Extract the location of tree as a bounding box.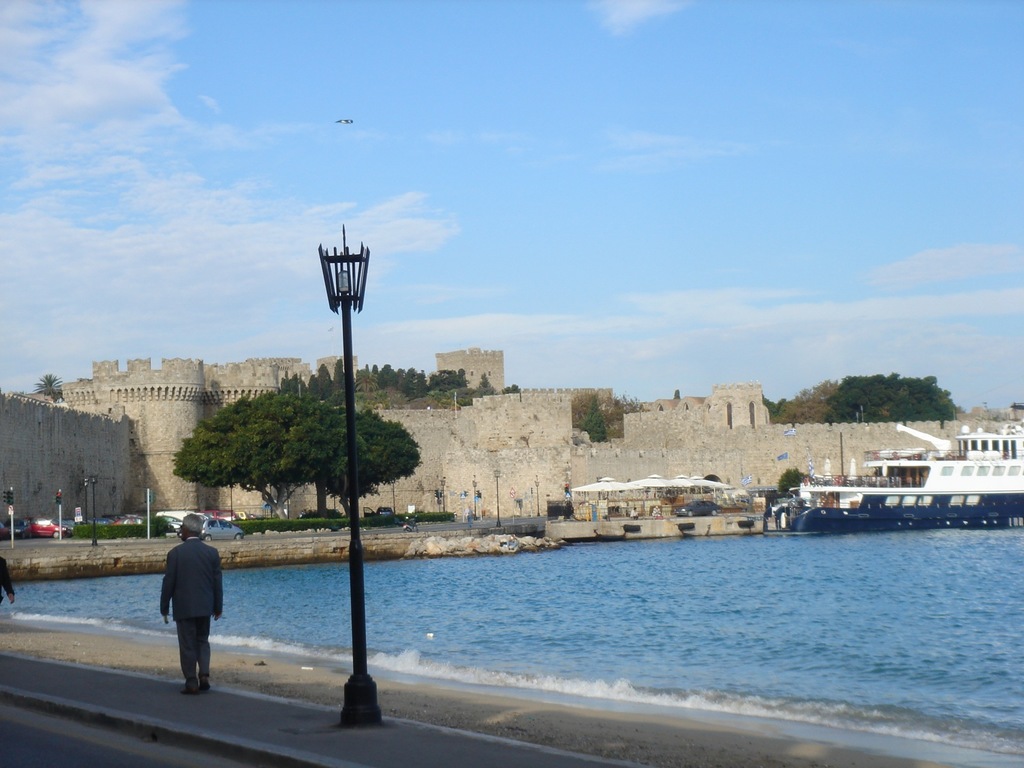
x1=169 y1=373 x2=427 y2=525.
